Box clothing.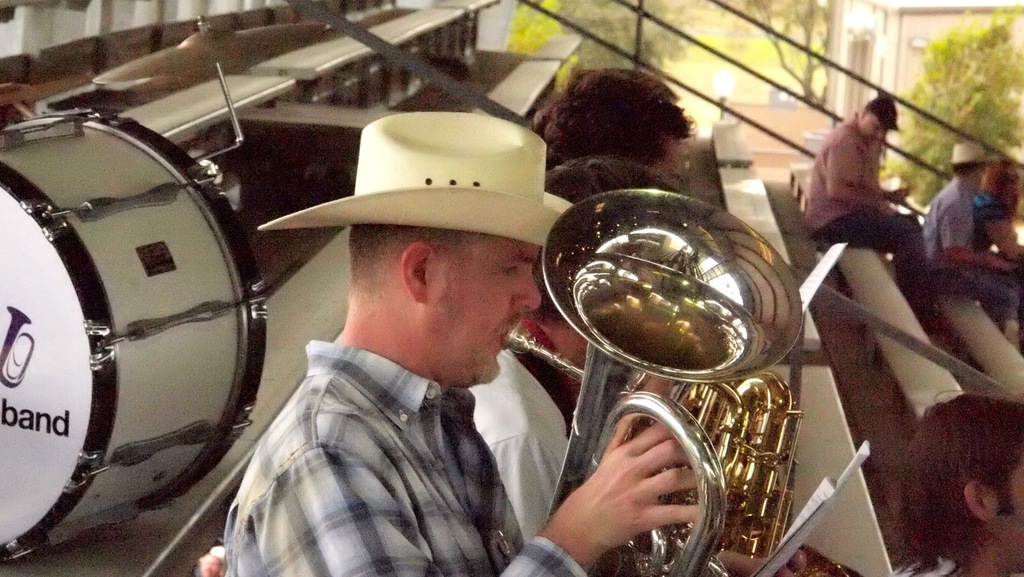
BBox(798, 109, 931, 318).
